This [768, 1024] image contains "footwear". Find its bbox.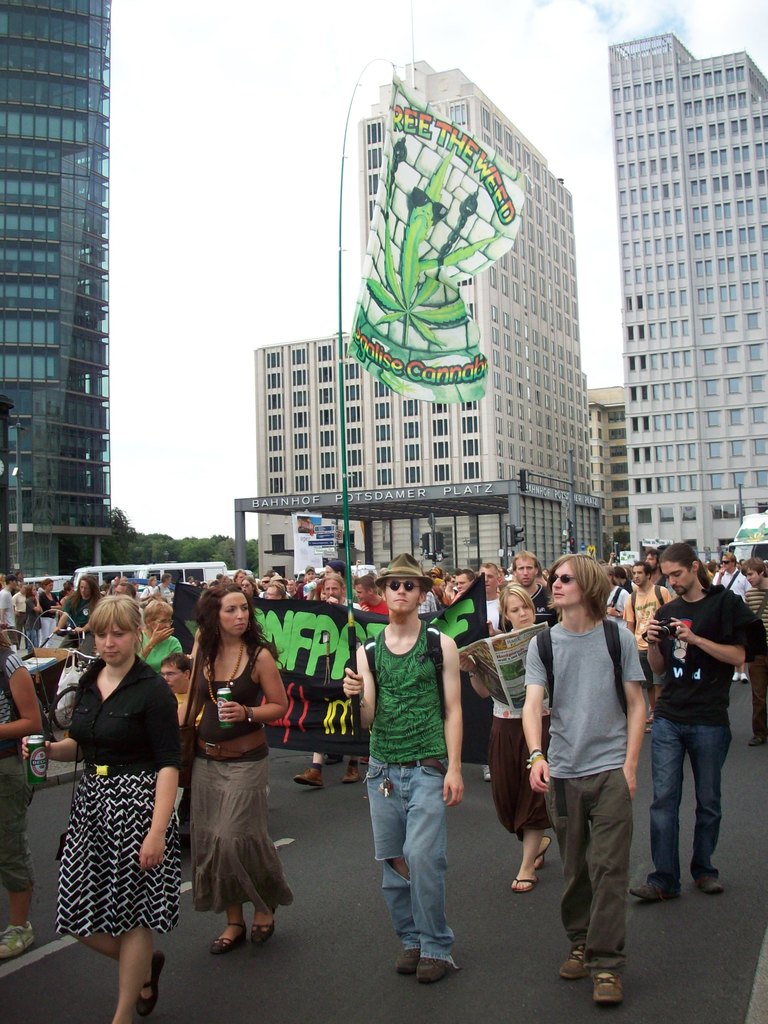
559, 946, 591, 981.
